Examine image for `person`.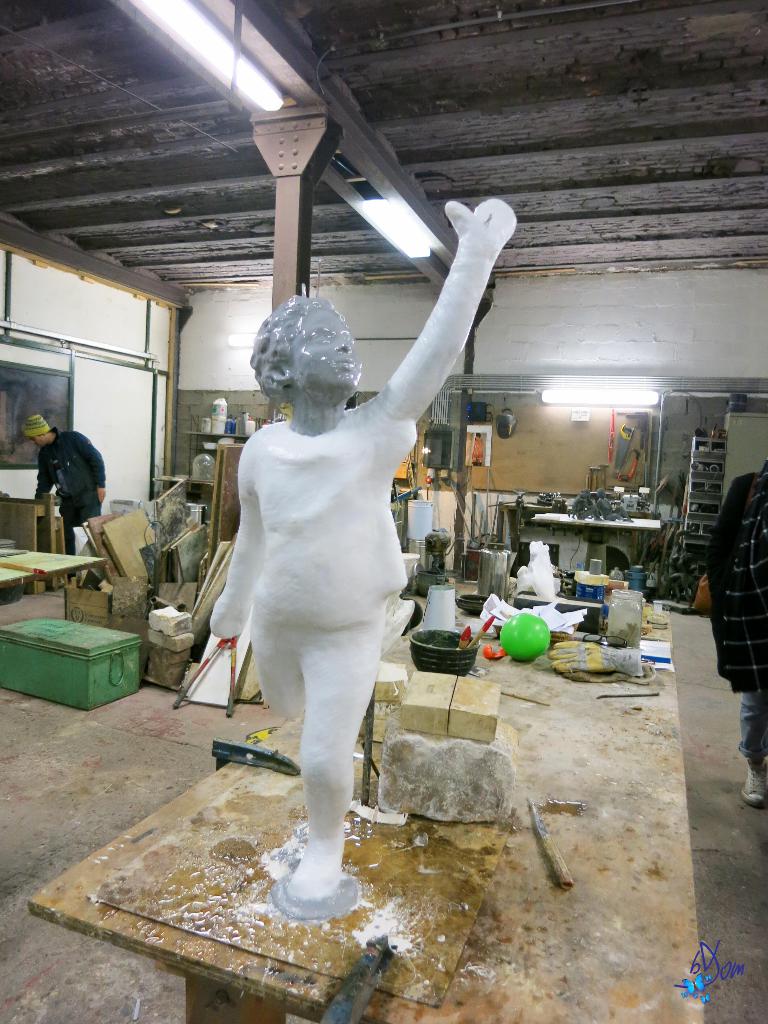
Examination result: [701,454,767,805].
